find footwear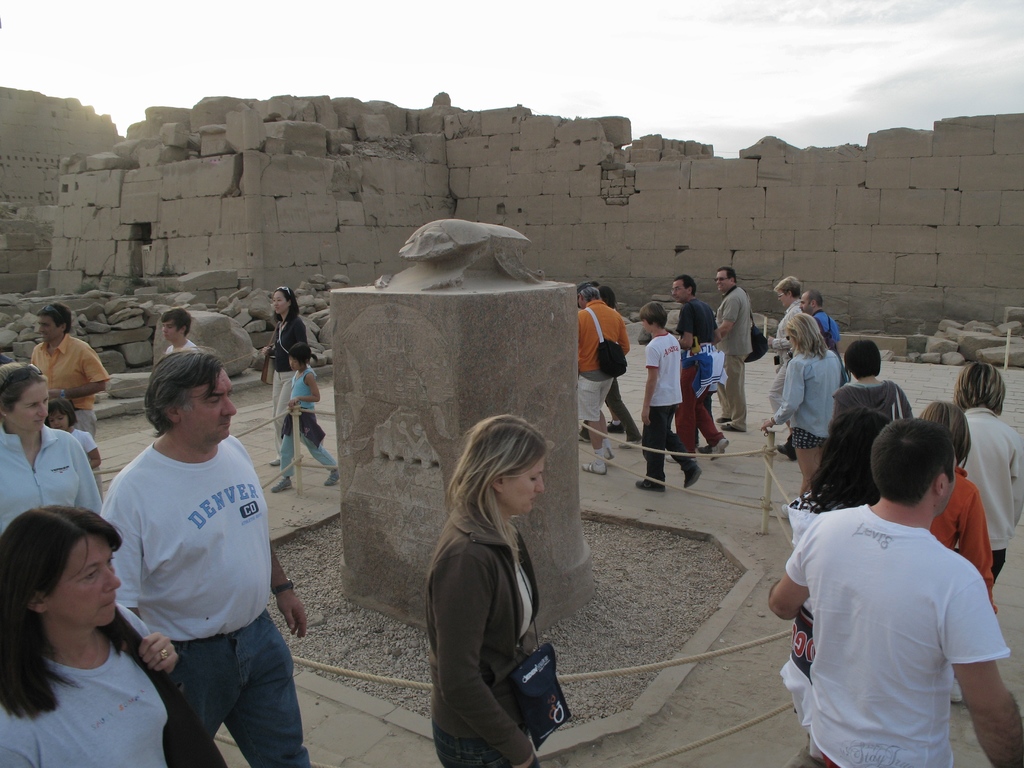
bbox(608, 419, 621, 435)
